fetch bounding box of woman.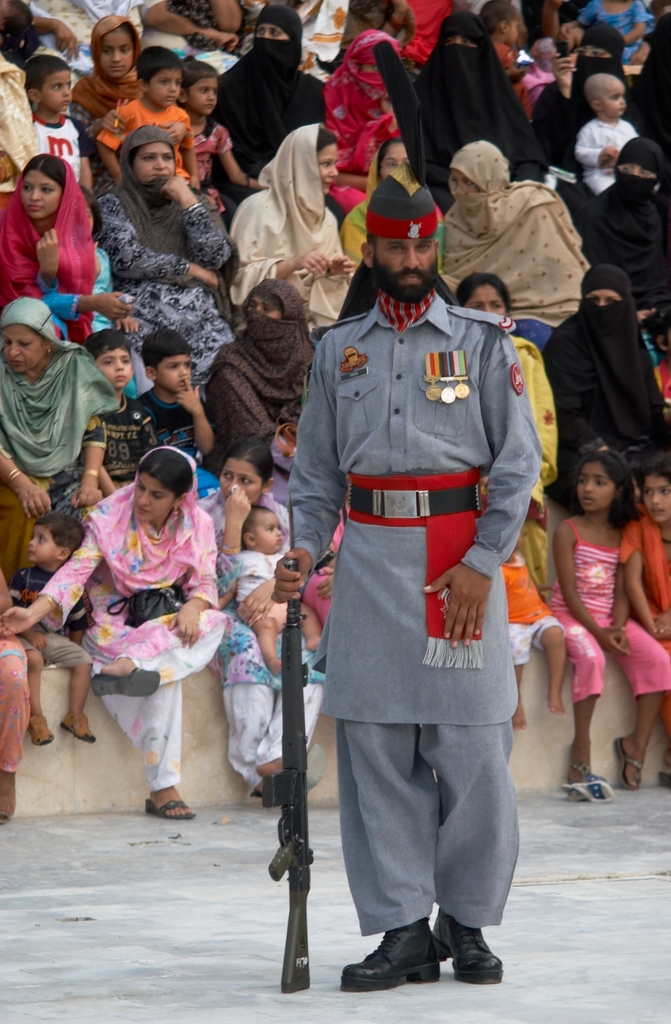
Bbox: 191:440:333:813.
